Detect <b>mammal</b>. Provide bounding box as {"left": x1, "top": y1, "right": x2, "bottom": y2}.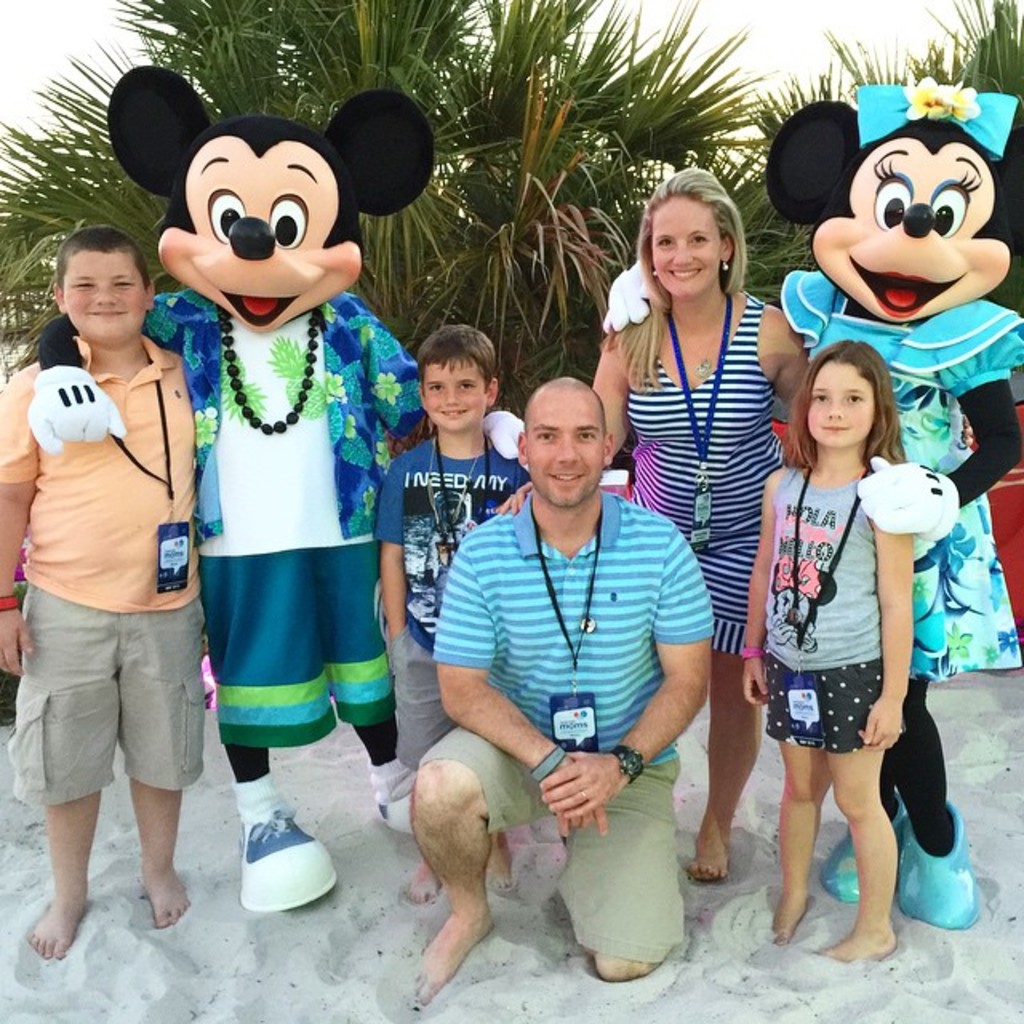
{"left": 746, "top": 339, "right": 917, "bottom": 962}.
